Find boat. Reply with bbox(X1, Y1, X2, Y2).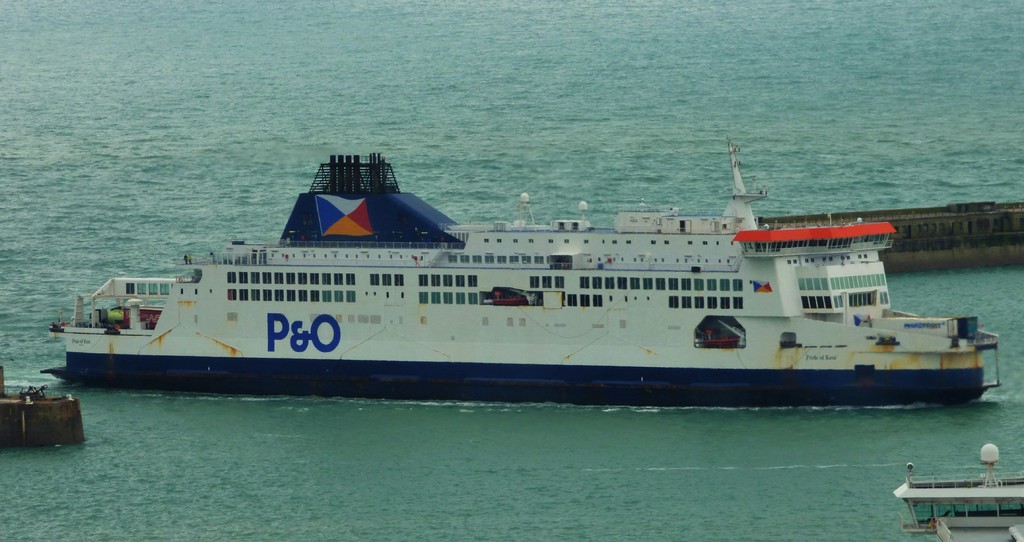
bbox(762, 199, 1023, 280).
